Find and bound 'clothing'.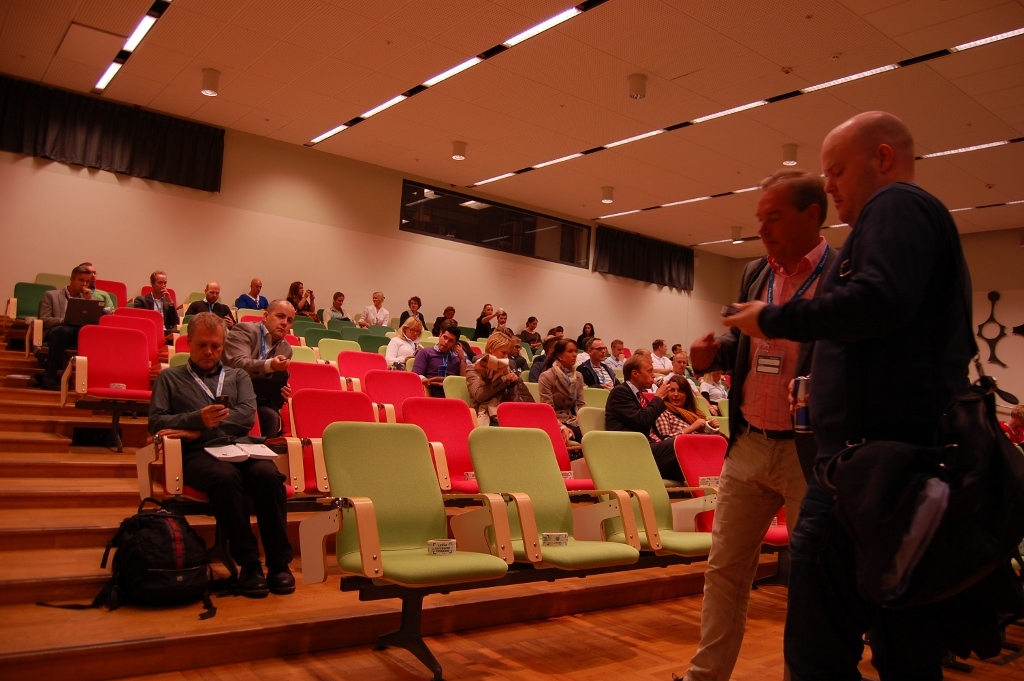
Bound: select_region(476, 318, 495, 338).
